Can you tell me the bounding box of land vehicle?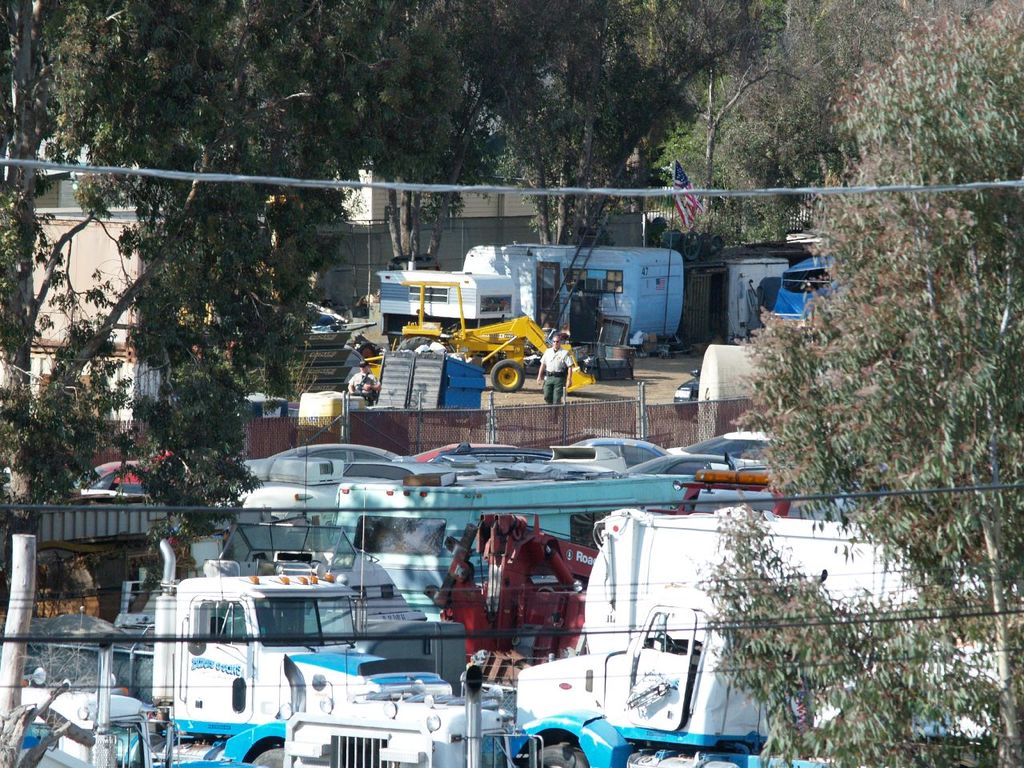
bbox=(576, 438, 670, 464).
